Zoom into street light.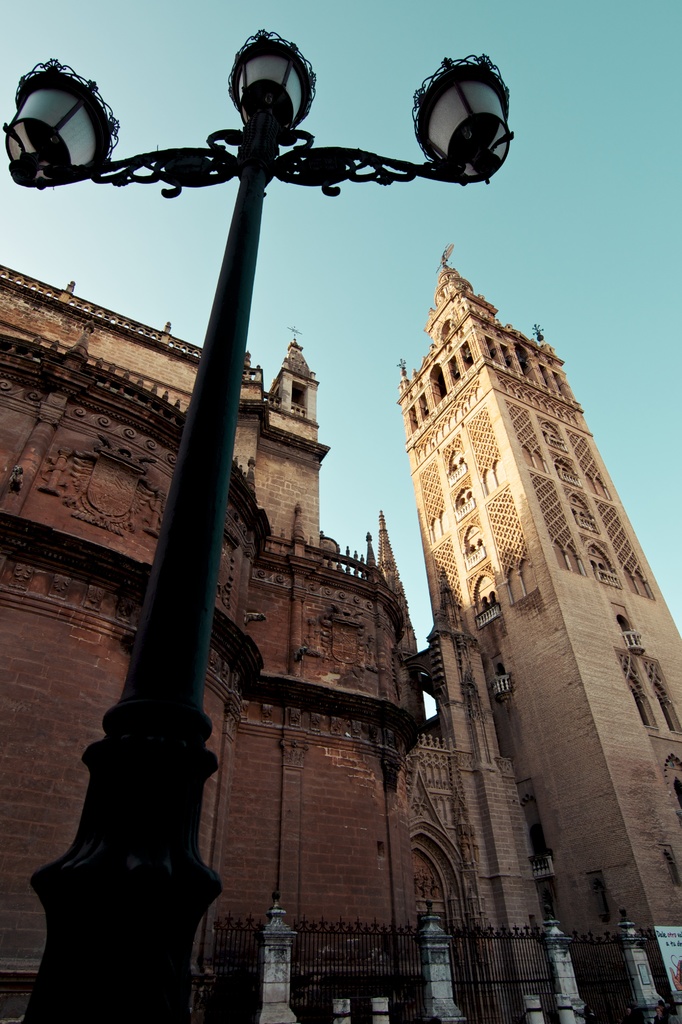
Zoom target: locate(71, 19, 505, 1006).
